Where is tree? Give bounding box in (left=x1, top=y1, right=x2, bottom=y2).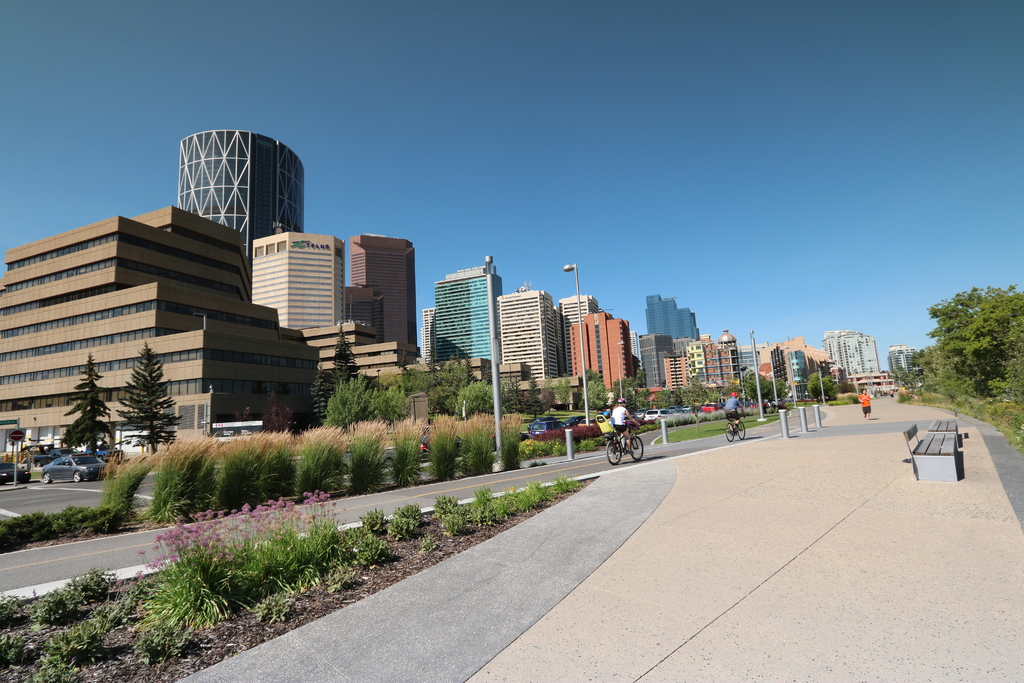
(left=741, top=373, right=786, bottom=400).
